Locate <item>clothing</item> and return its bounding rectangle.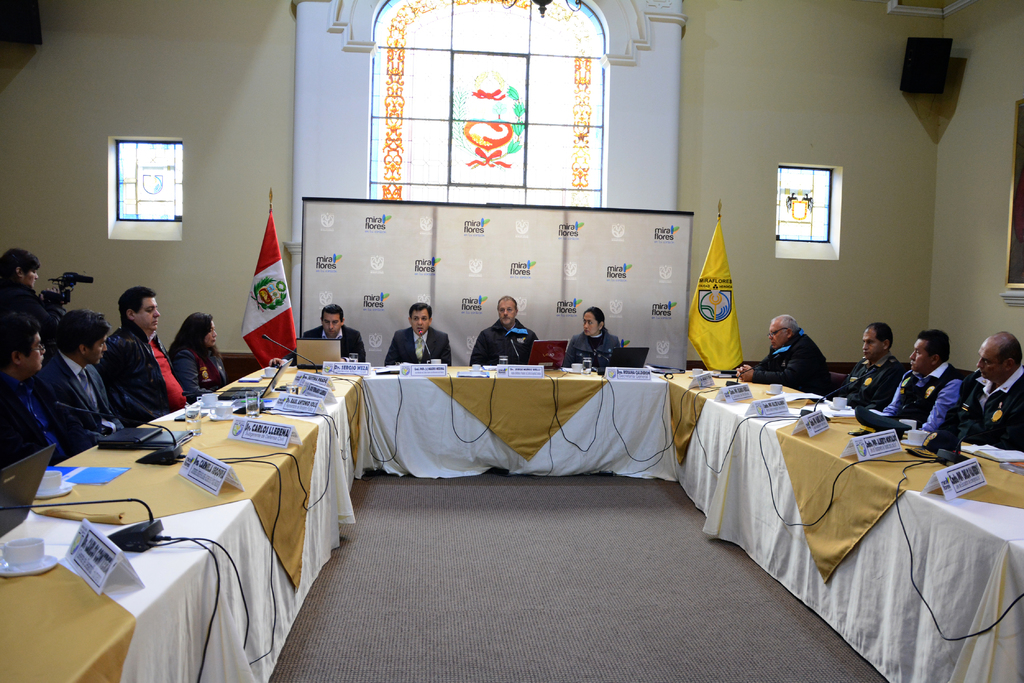
[x1=38, y1=346, x2=127, y2=457].
